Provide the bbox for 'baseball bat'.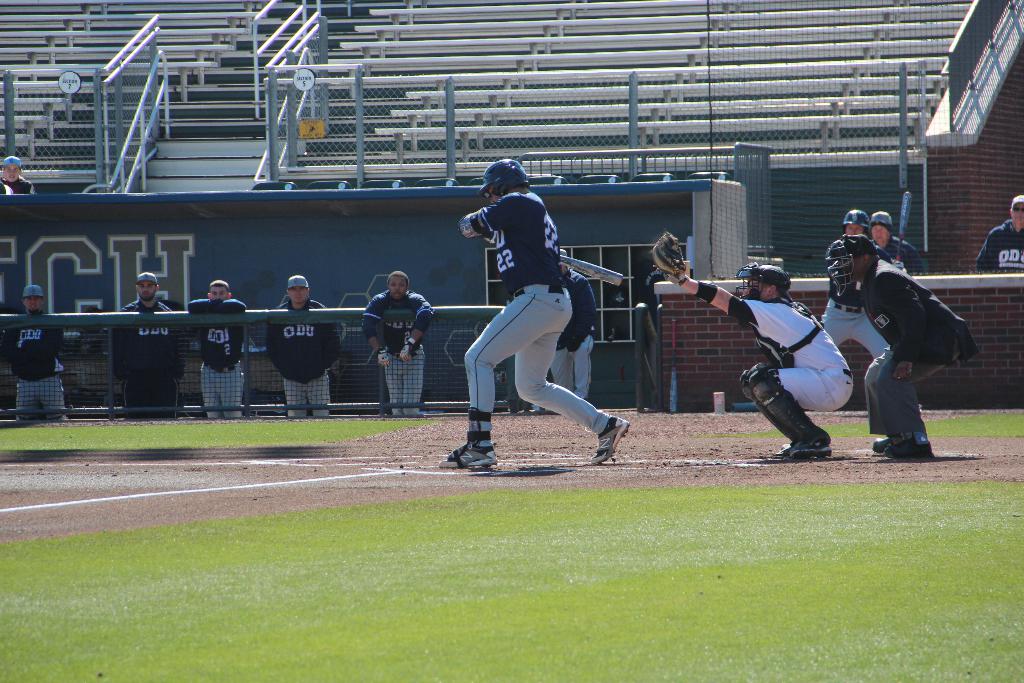
bbox=[897, 188, 910, 266].
